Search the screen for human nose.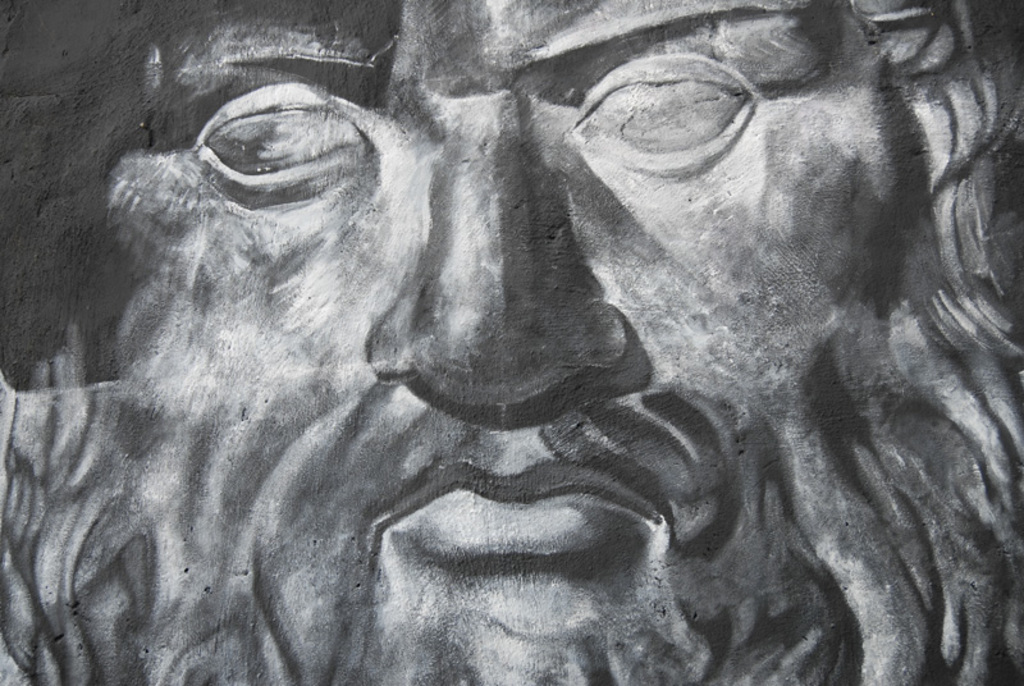
Found at region(366, 106, 628, 406).
